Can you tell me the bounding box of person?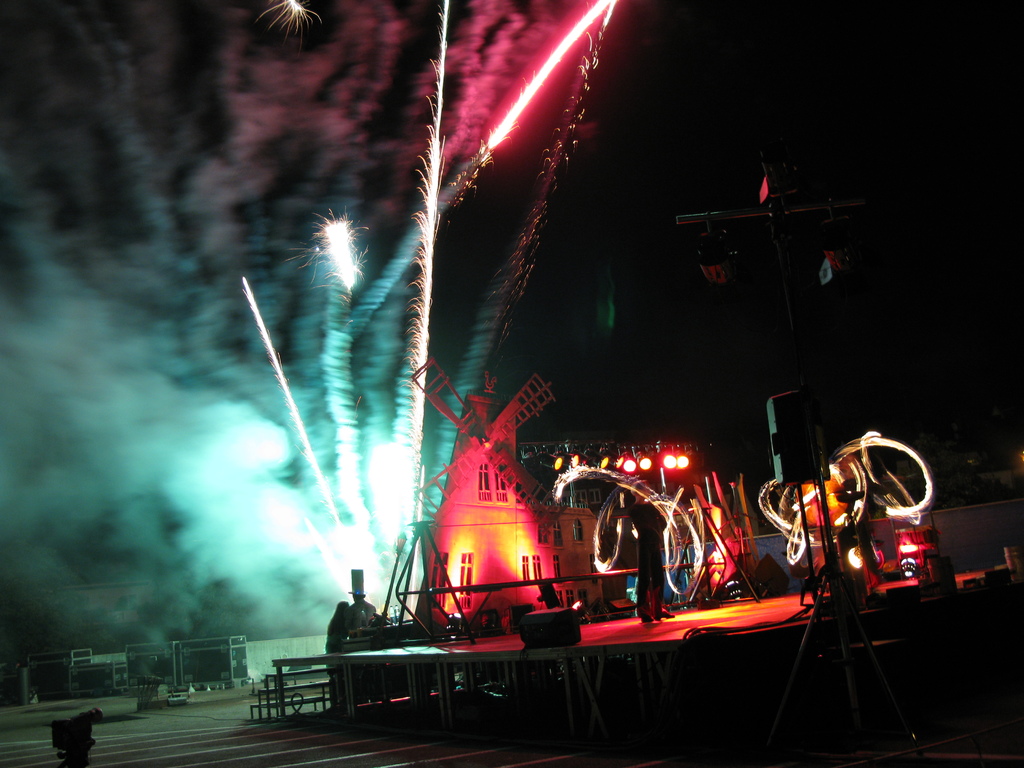
crop(323, 600, 348, 655).
